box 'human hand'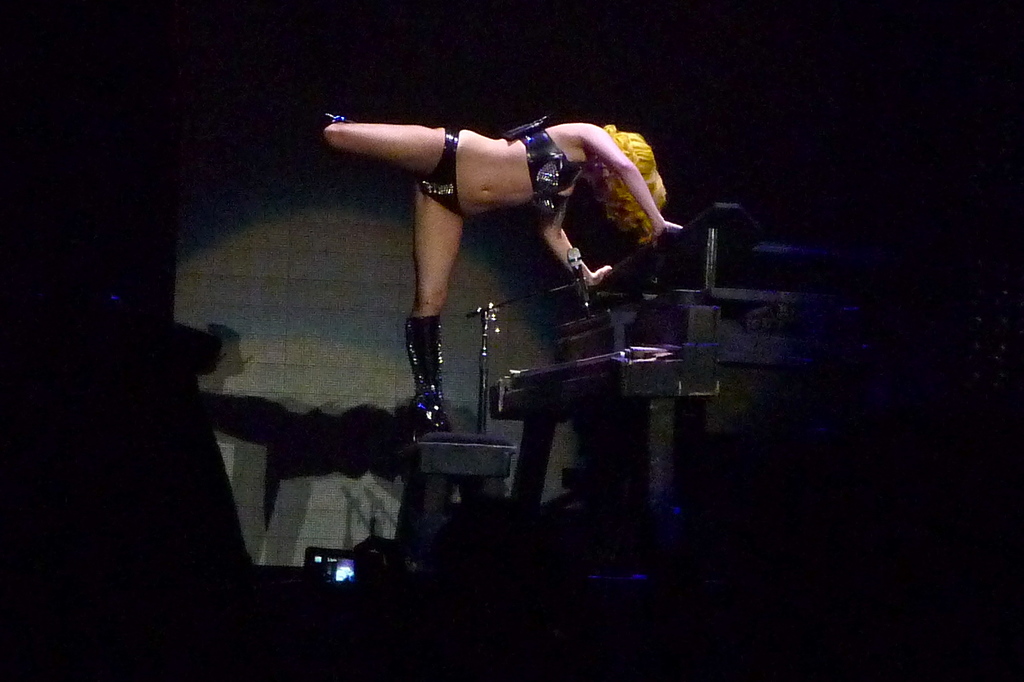
bbox=(655, 211, 680, 237)
